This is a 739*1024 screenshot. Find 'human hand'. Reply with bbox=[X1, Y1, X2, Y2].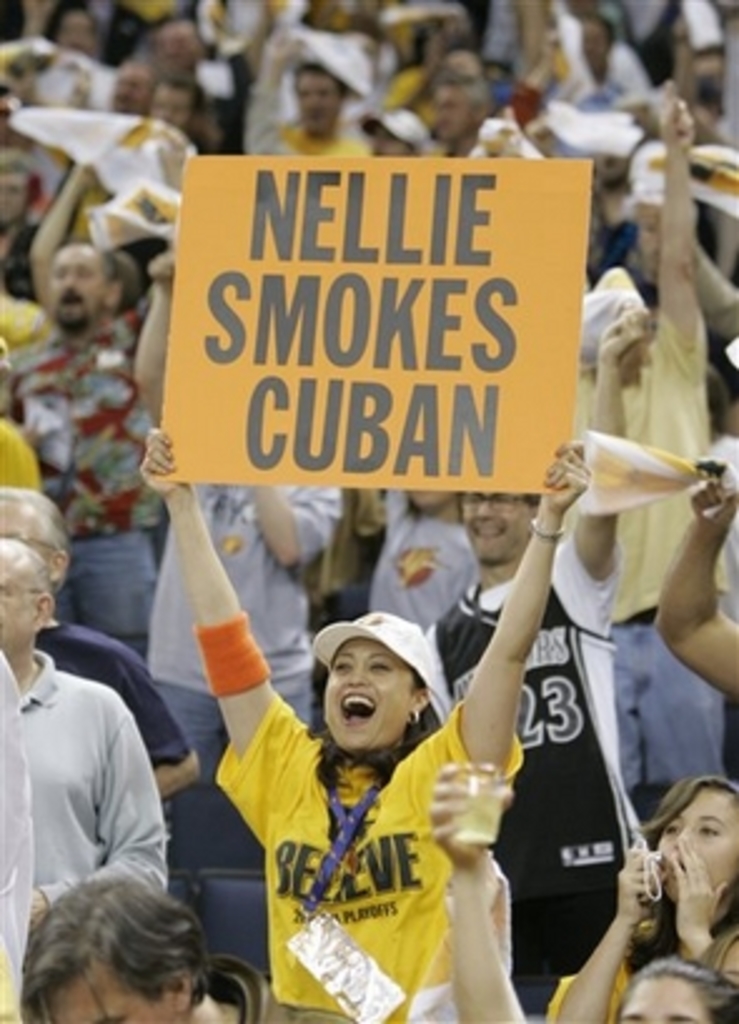
bbox=[541, 441, 591, 518].
